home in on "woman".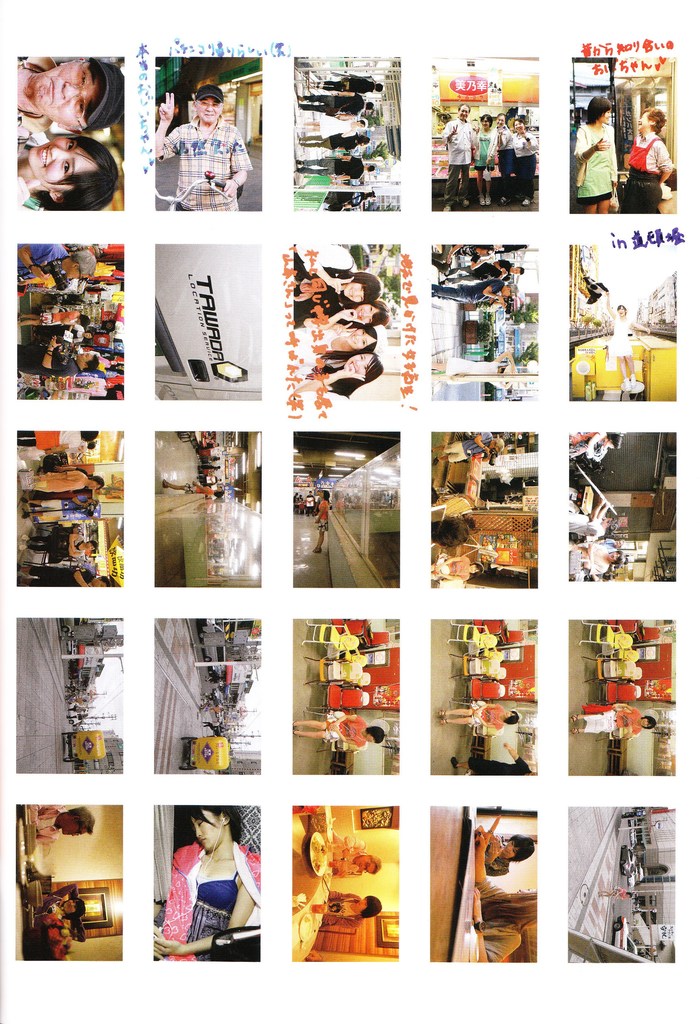
Homed in at [x1=432, y1=350, x2=519, y2=398].
